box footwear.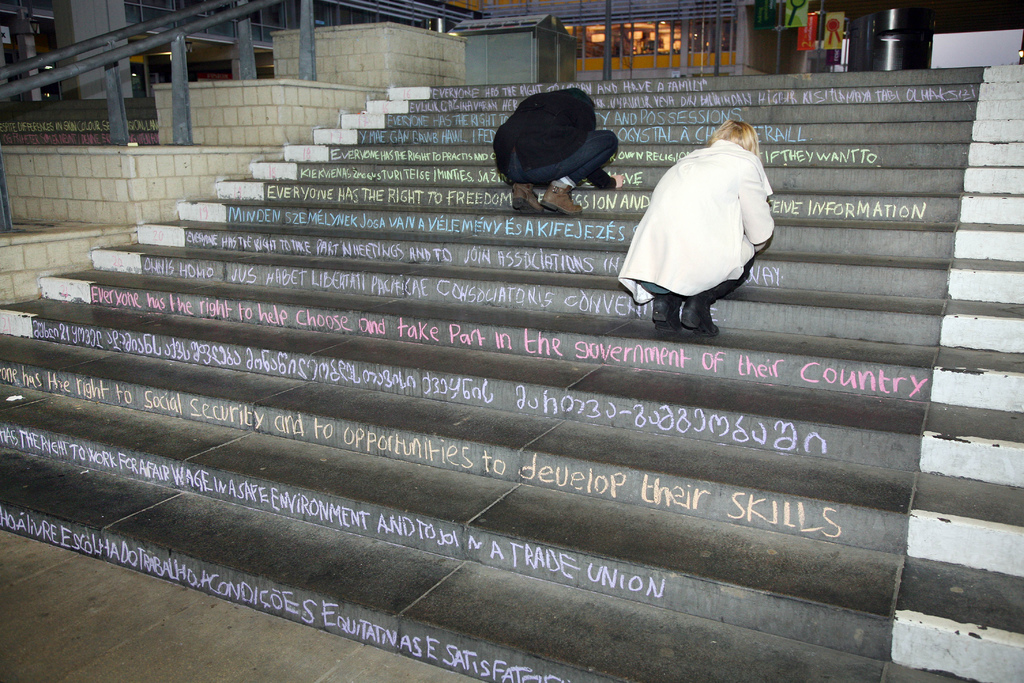
bbox=(536, 185, 580, 216).
